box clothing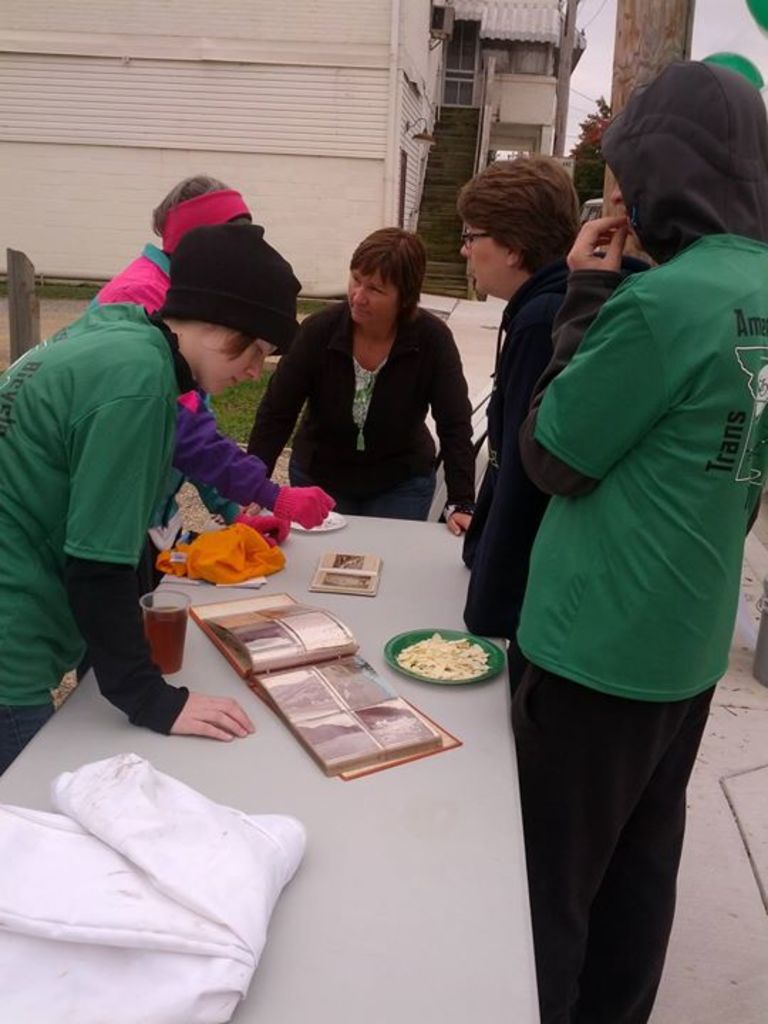
locate(81, 239, 283, 501)
